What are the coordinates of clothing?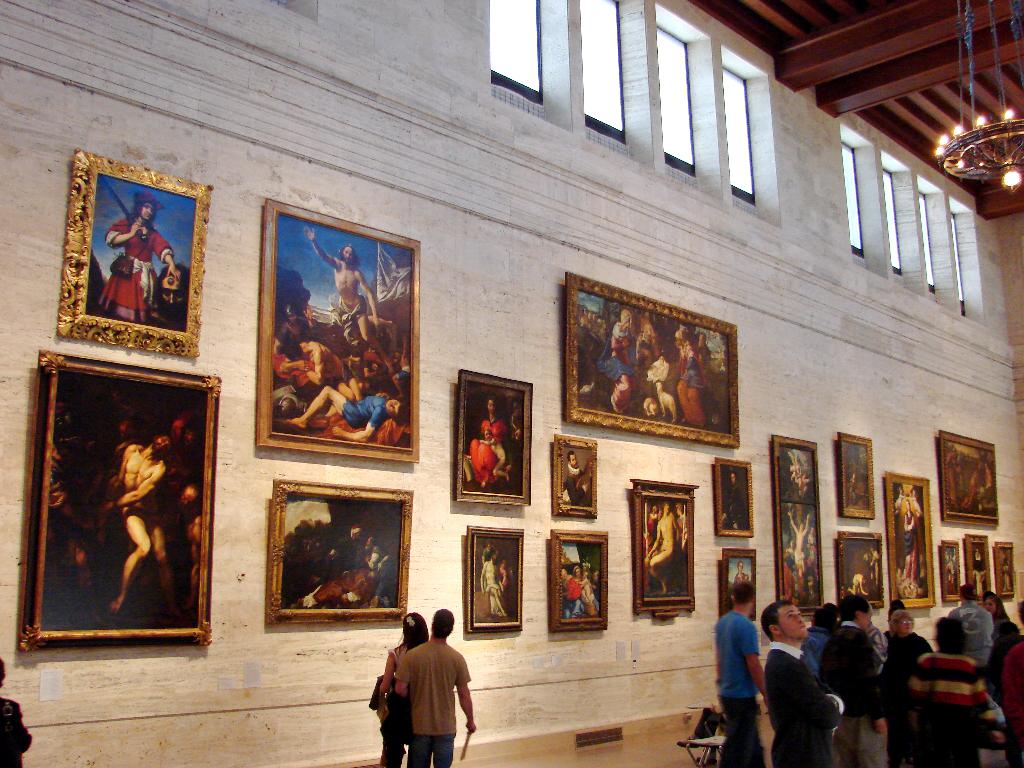
box(967, 559, 983, 598).
